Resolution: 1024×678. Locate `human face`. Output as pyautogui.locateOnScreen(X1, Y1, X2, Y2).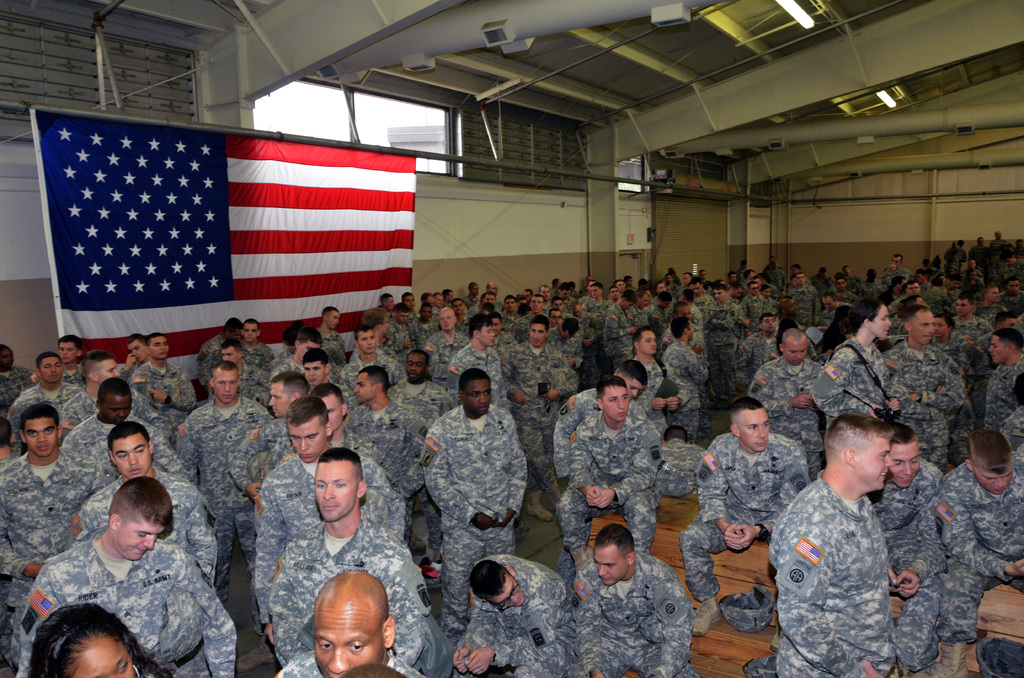
pyautogui.locateOnScreen(468, 380, 496, 415).
